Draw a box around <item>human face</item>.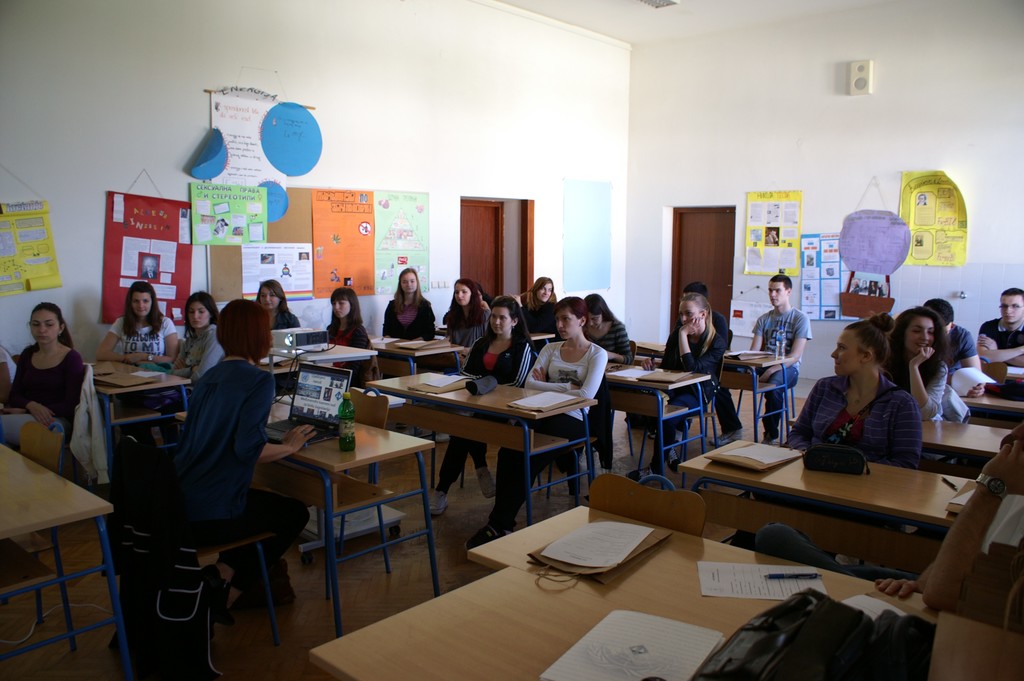
454,283,470,304.
